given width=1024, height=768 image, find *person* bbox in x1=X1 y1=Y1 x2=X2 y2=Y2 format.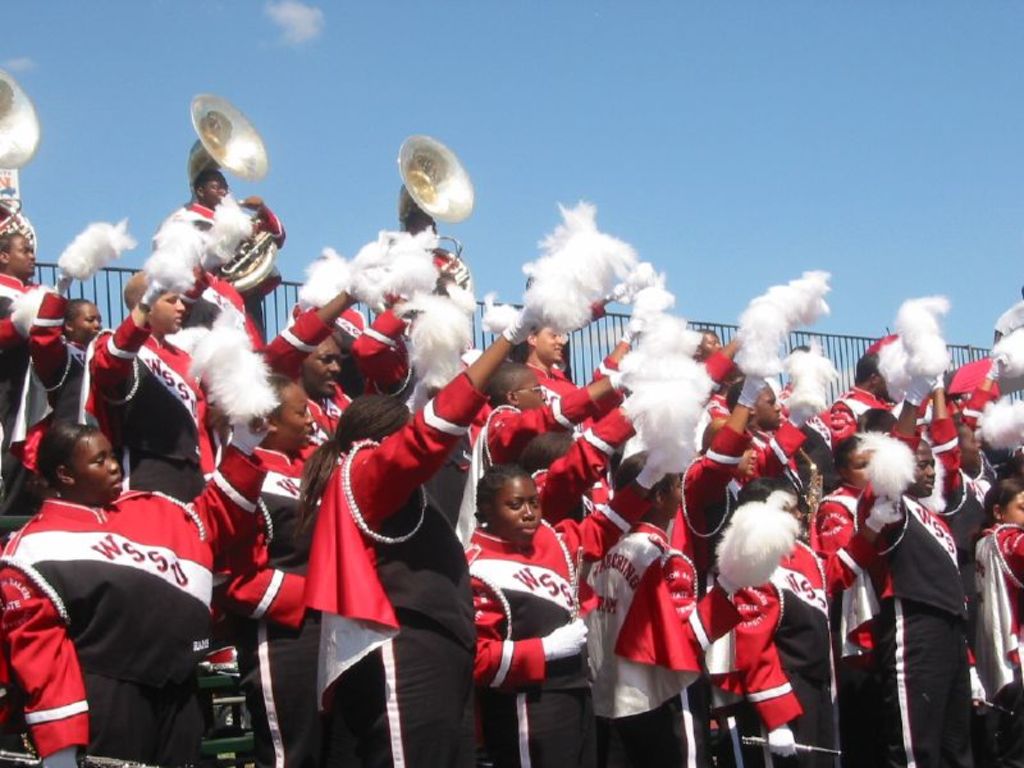
x1=722 y1=385 x2=787 y2=460.
